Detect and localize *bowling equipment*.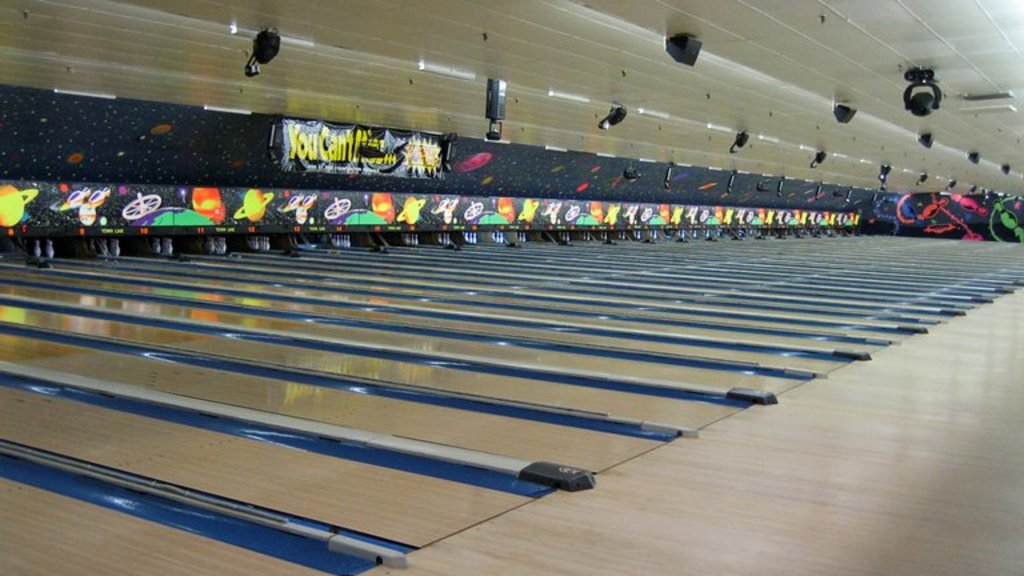
Localized at {"x1": 45, "y1": 233, "x2": 57, "y2": 260}.
